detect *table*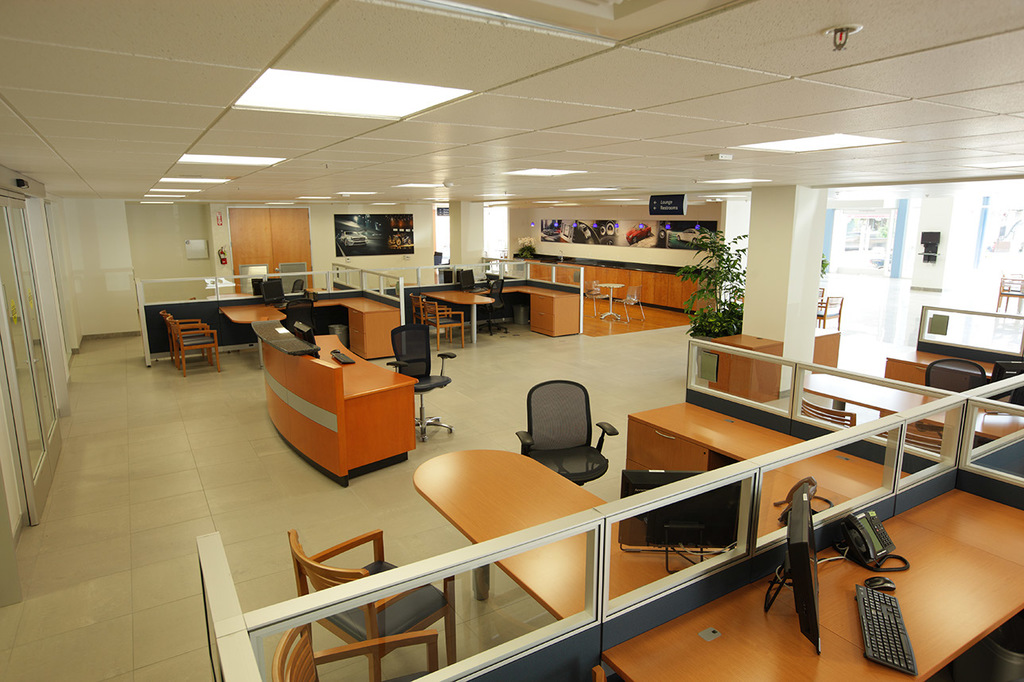
[219,295,401,363]
